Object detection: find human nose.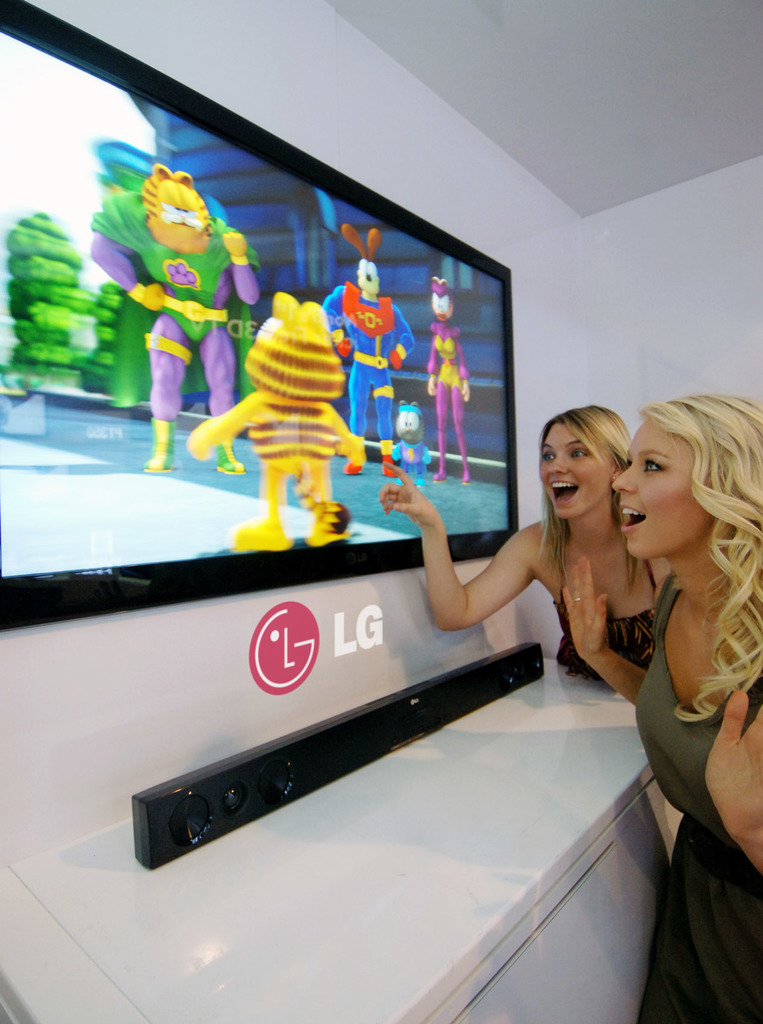
box(611, 471, 638, 493).
